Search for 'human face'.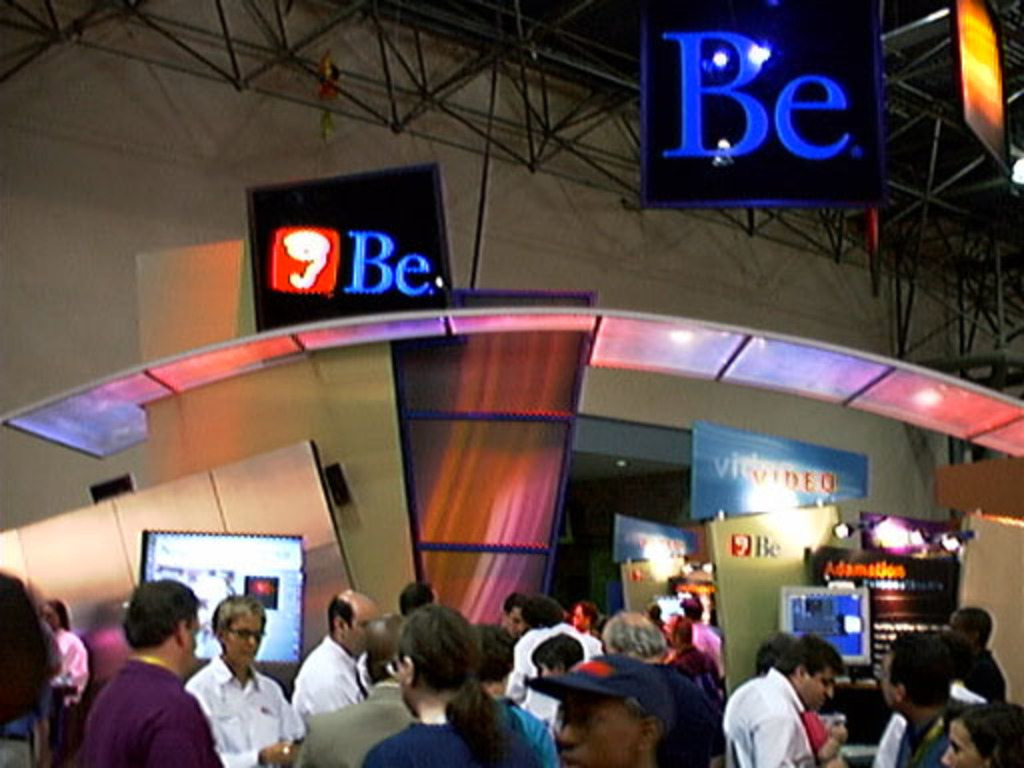
Found at bbox(798, 660, 828, 710).
